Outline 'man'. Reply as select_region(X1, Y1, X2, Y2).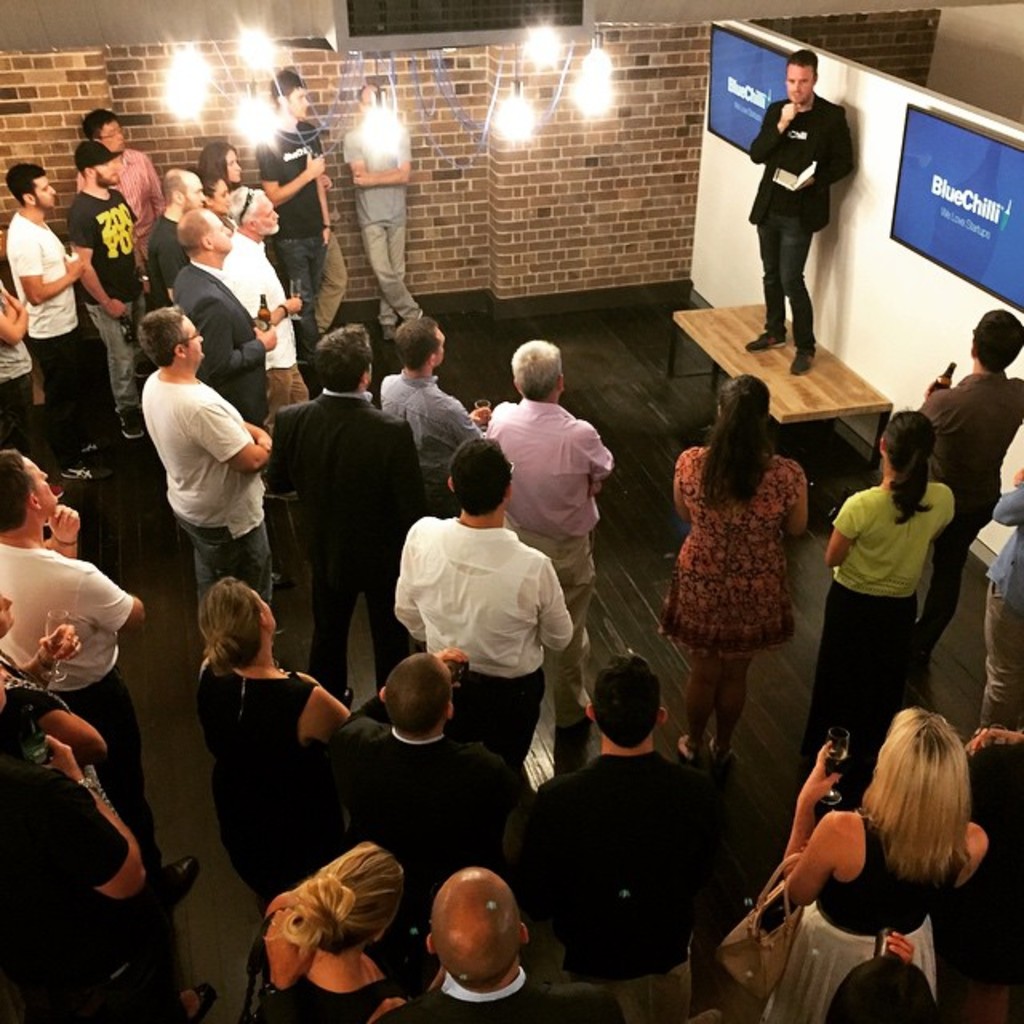
select_region(509, 651, 733, 979).
